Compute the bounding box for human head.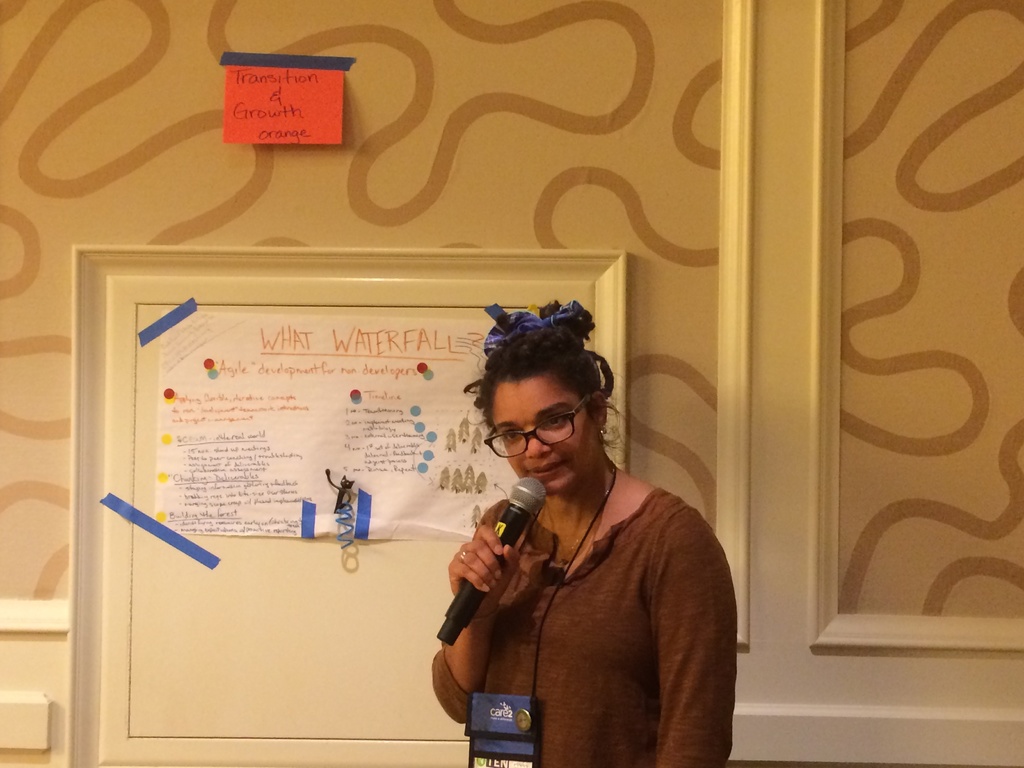
[left=467, top=316, right=610, bottom=513].
